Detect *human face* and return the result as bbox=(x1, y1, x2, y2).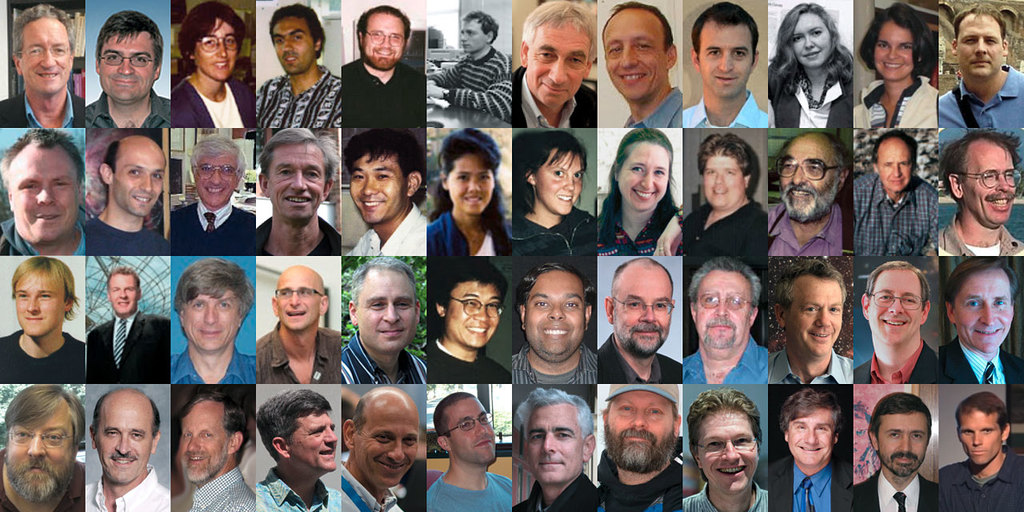
bbox=(618, 142, 669, 212).
